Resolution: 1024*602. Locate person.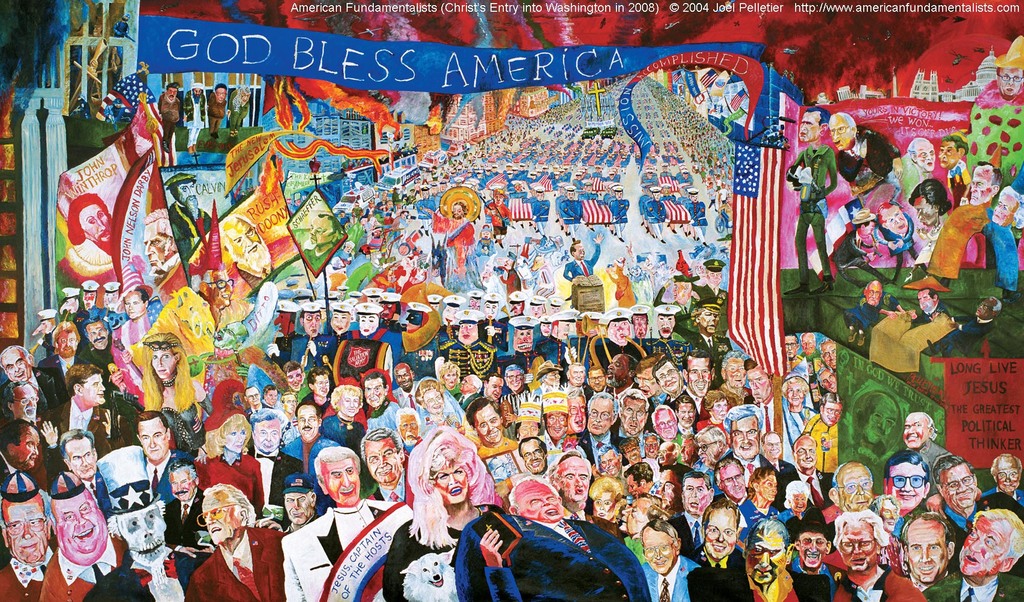
(x1=872, y1=490, x2=908, y2=533).
